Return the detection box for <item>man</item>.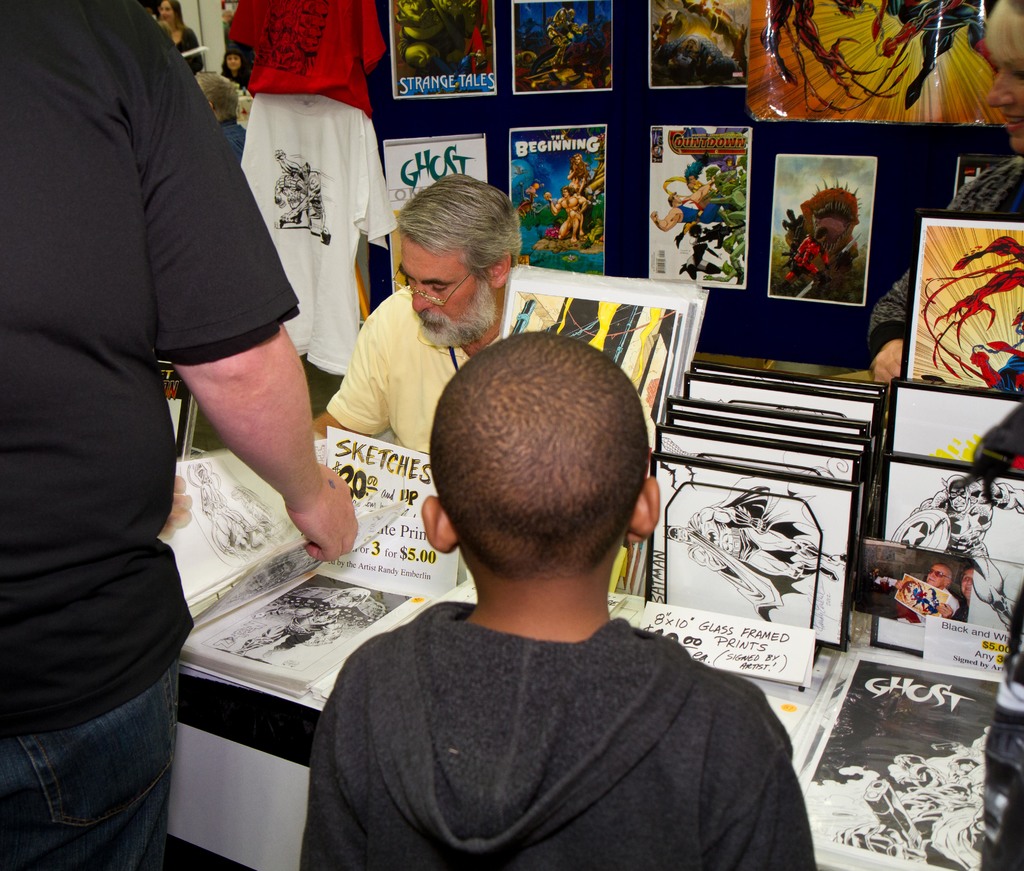
detection(305, 171, 534, 456).
